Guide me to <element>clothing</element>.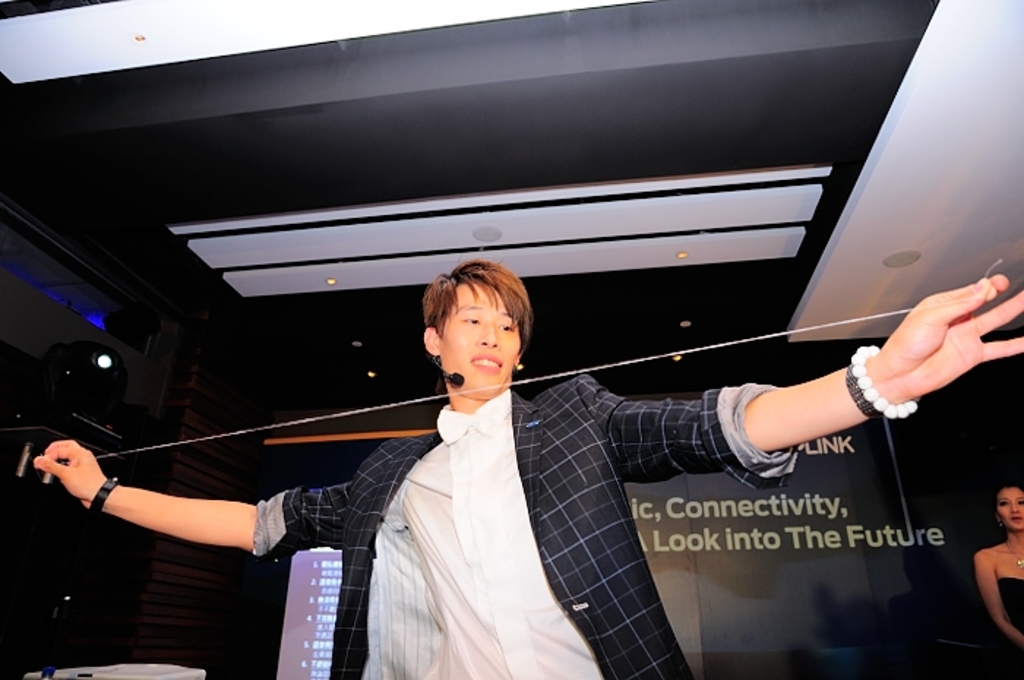
Guidance: <box>255,376,803,679</box>.
